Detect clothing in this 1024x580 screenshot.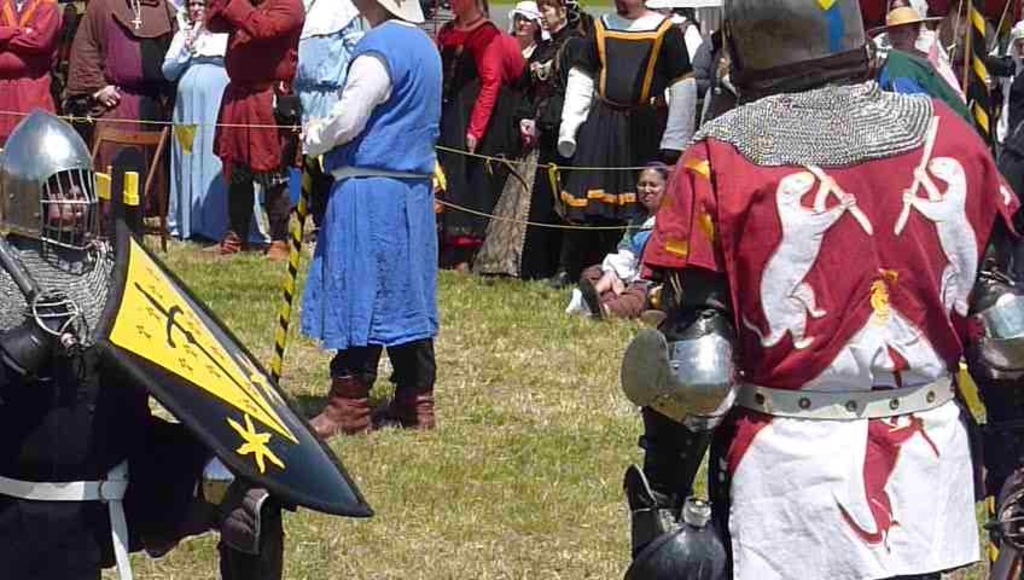
Detection: select_region(296, 0, 373, 185).
